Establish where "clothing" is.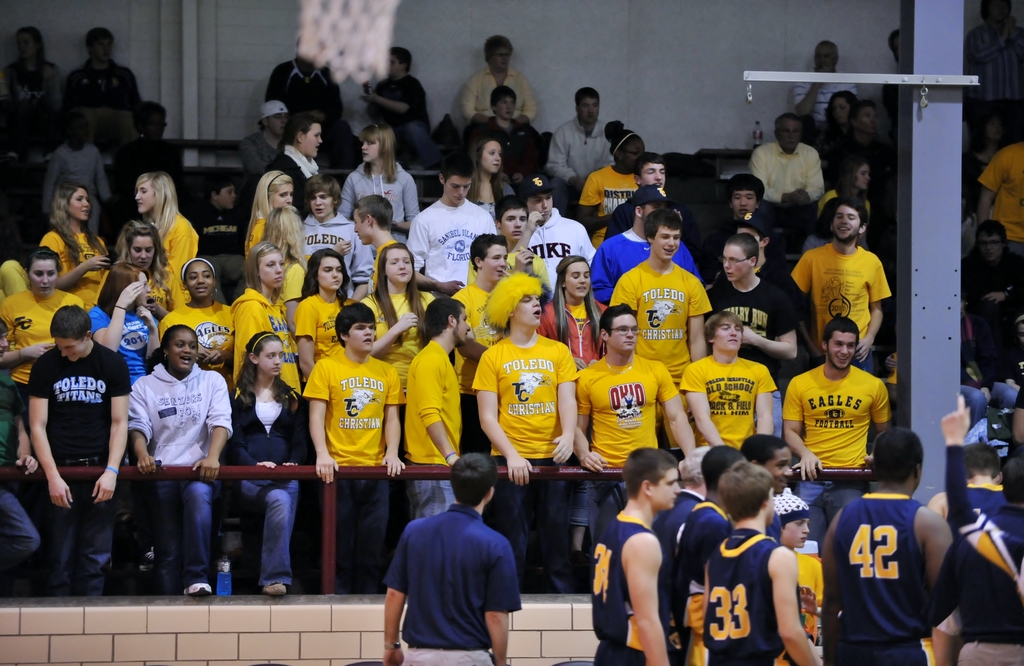
Established at {"left": 796, "top": 77, "right": 860, "bottom": 137}.
